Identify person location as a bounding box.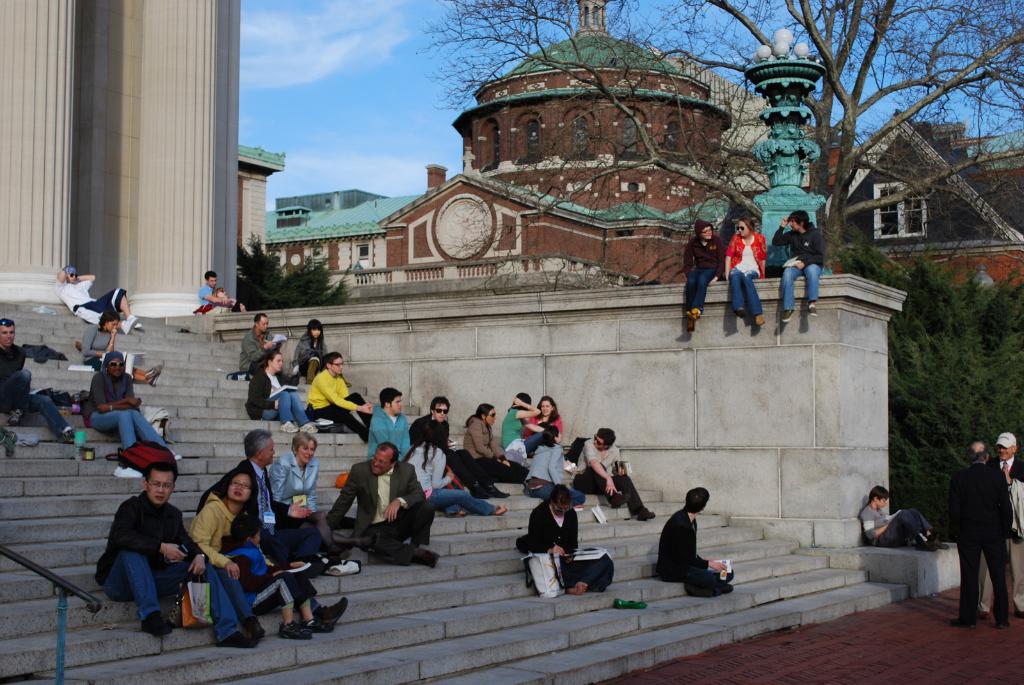
<bbox>774, 214, 824, 319</bbox>.
